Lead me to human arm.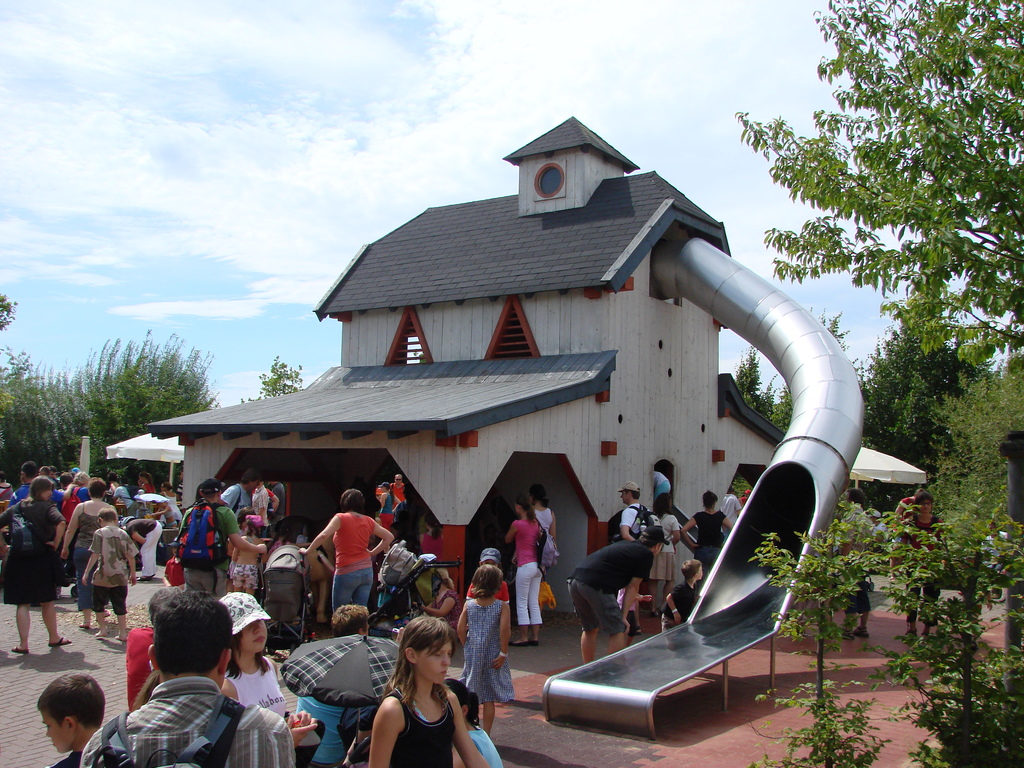
Lead to region(65, 483, 70, 505).
